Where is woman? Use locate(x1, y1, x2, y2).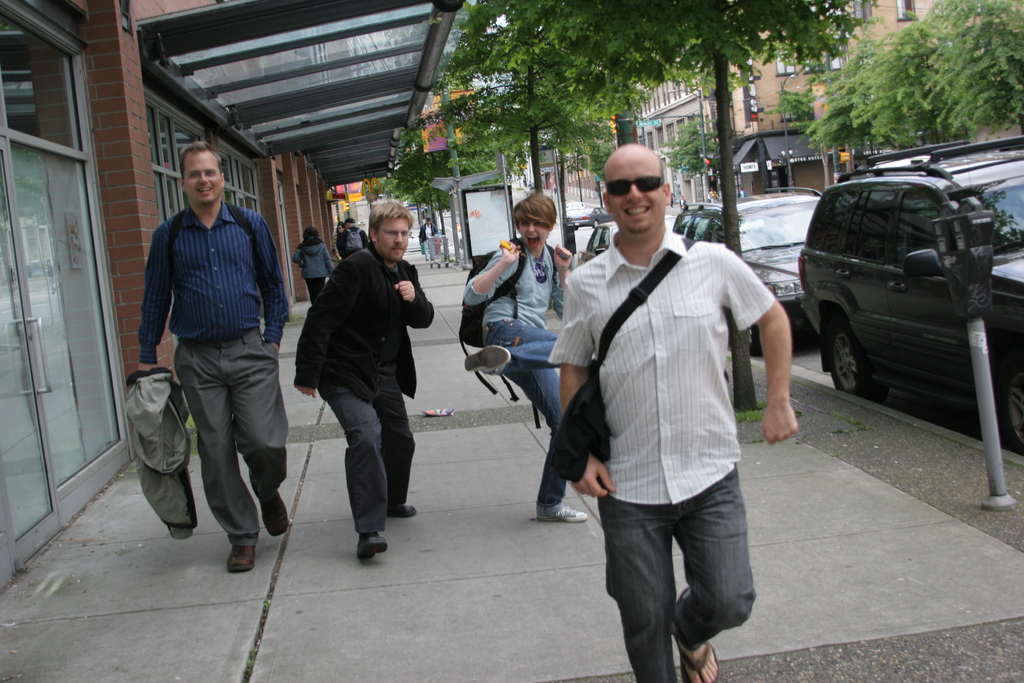
locate(461, 192, 573, 520).
